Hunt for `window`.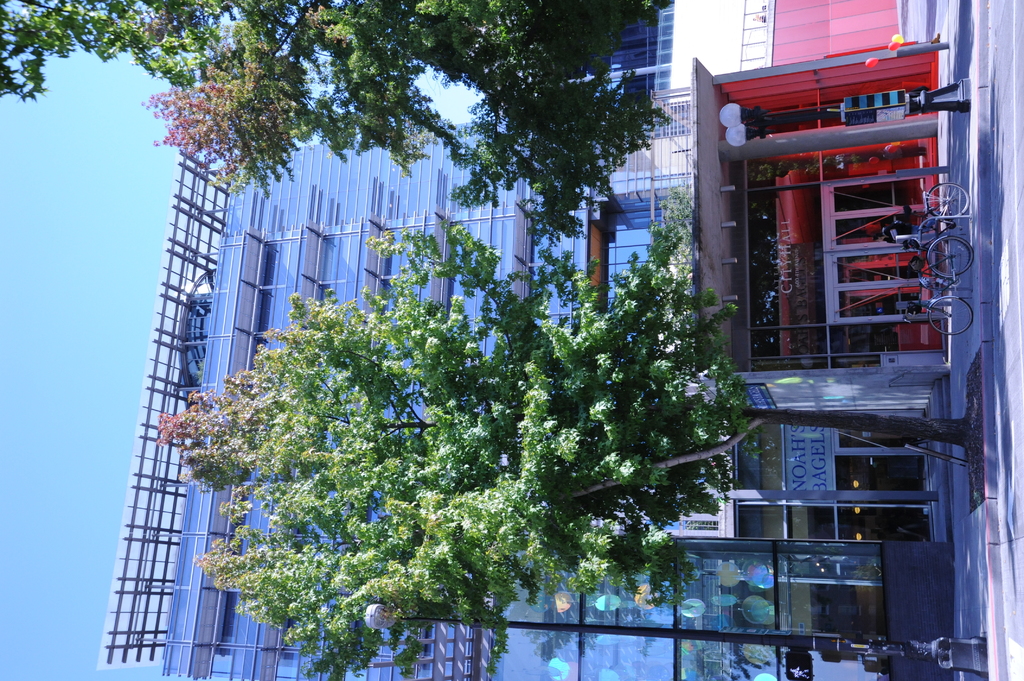
Hunted down at detection(605, 181, 696, 314).
